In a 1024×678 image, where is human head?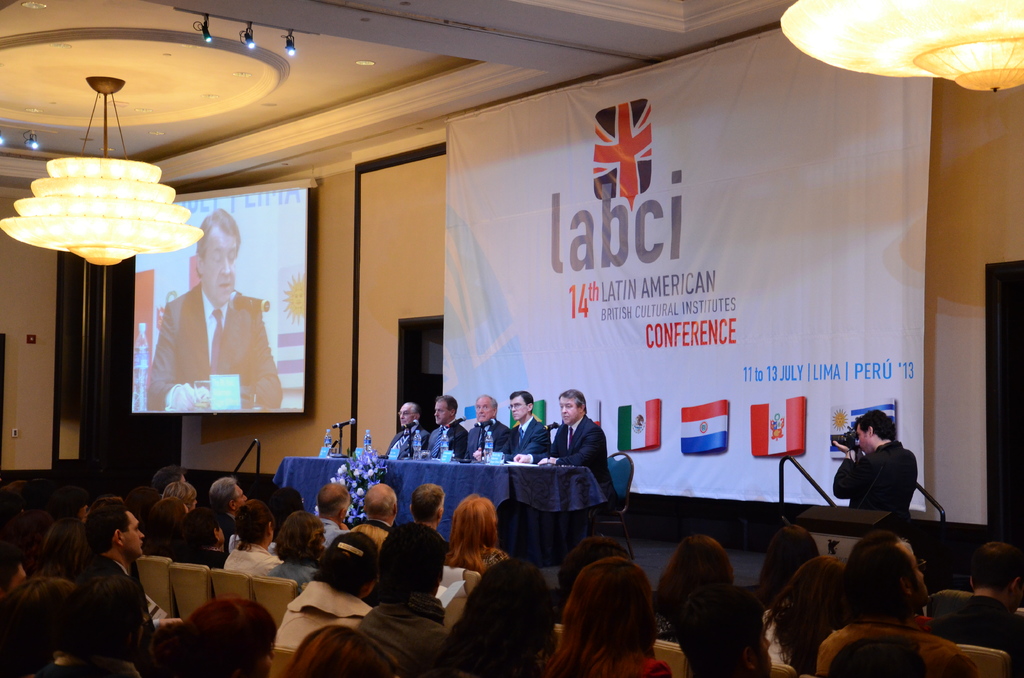
(x1=325, y1=529, x2=383, y2=599).
